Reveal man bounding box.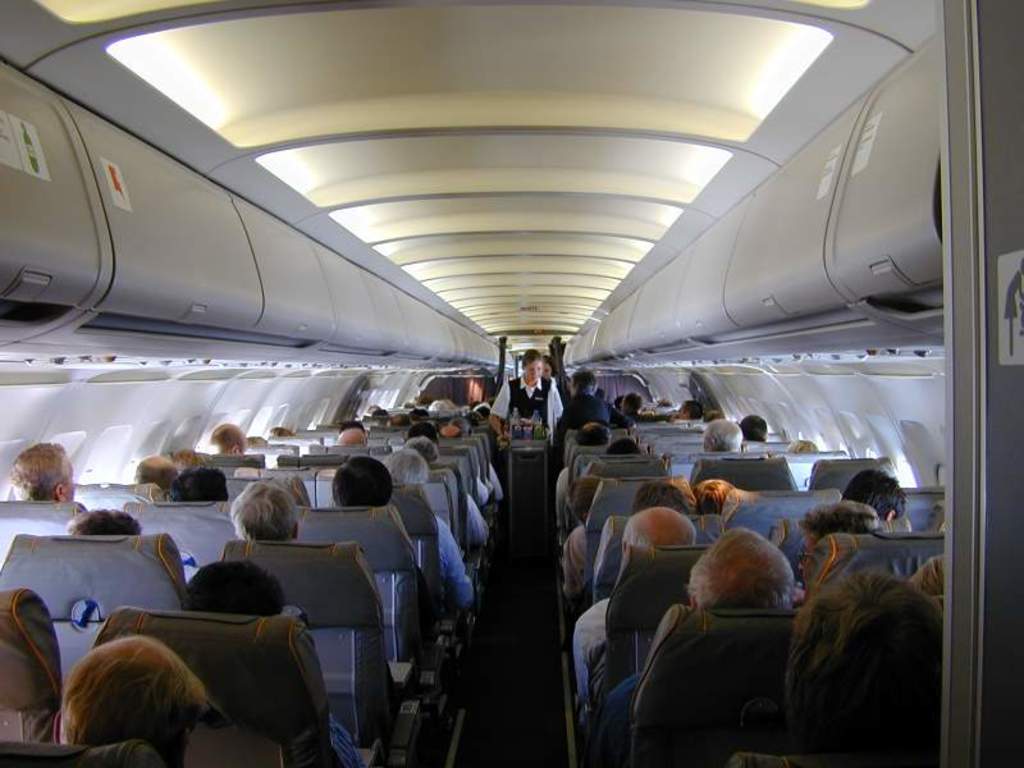
Revealed: <box>635,477,696,515</box>.
